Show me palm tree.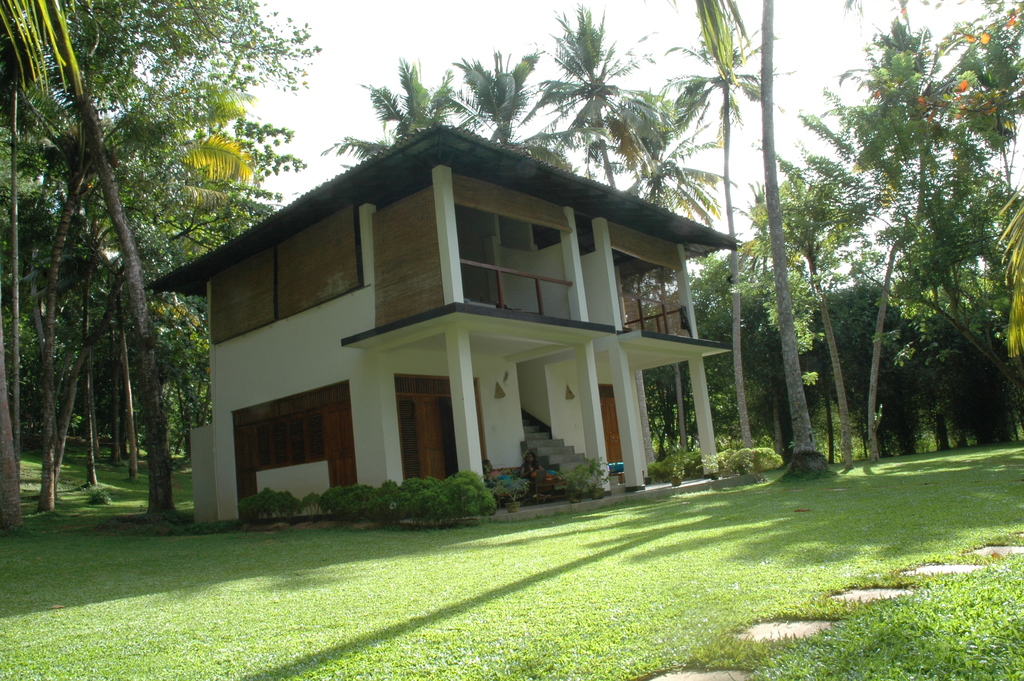
palm tree is here: [542, 29, 663, 186].
